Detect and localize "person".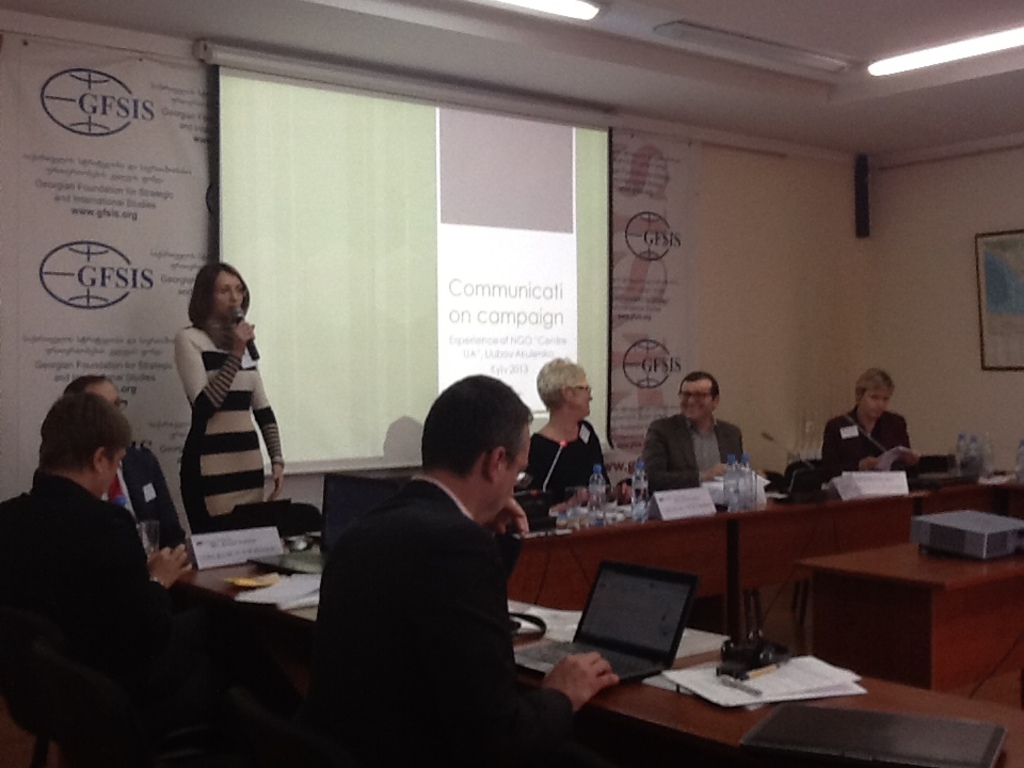
Localized at [x1=638, y1=374, x2=743, y2=490].
